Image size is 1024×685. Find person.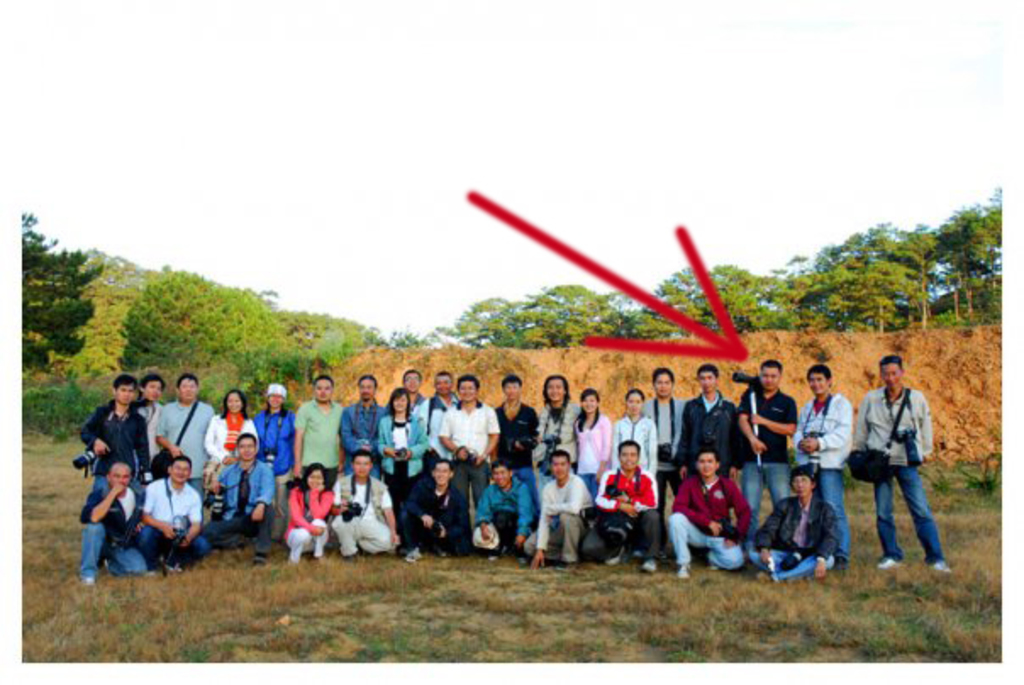
x1=666, y1=439, x2=760, y2=576.
